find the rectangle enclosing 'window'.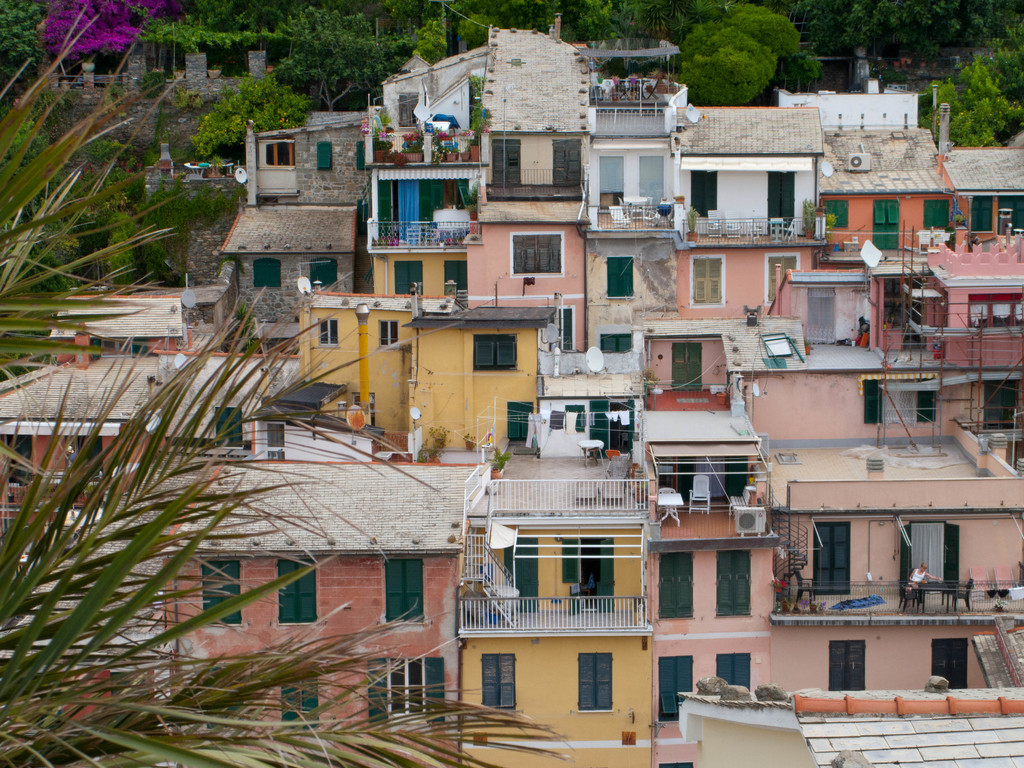
l=67, t=439, r=104, b=481.
